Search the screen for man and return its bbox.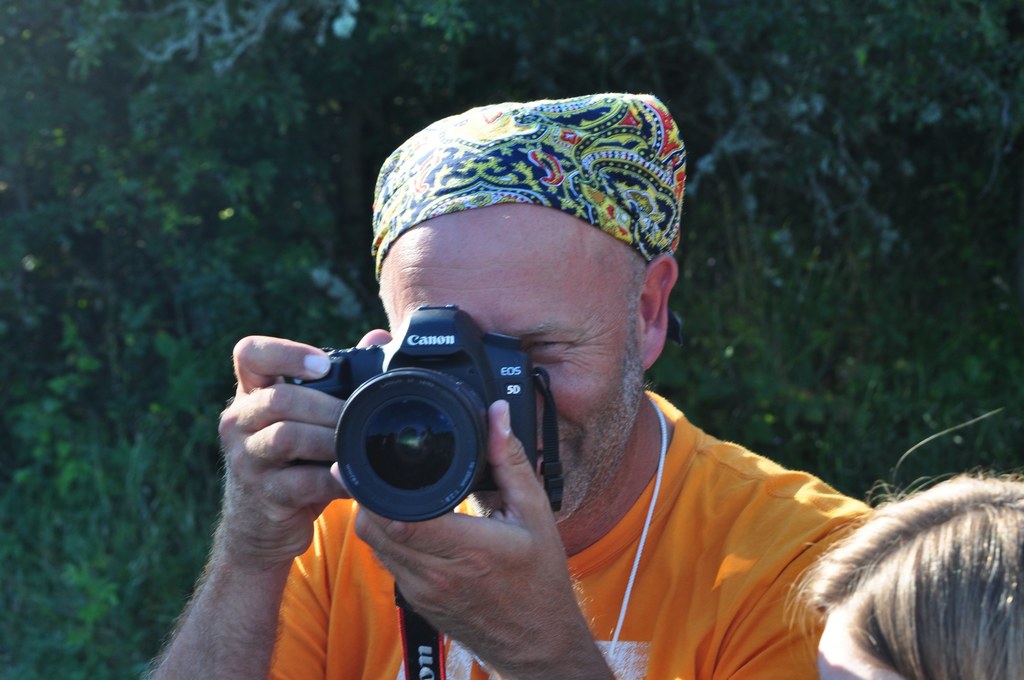
Found: left=174, top=116, right=936, bottom=668.
